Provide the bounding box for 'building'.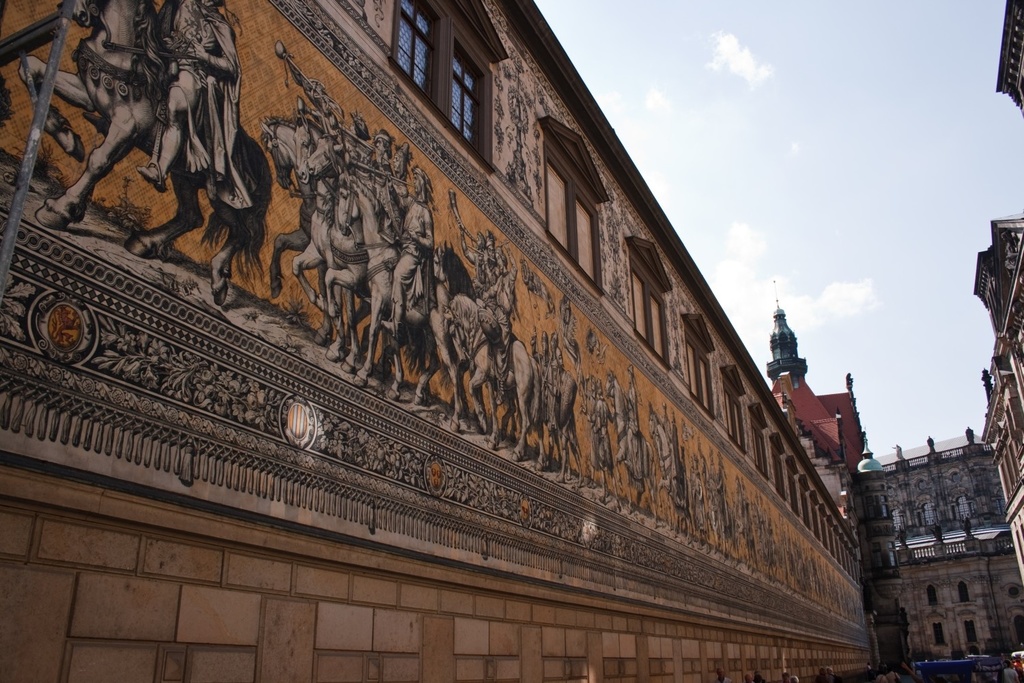
(x1=973, y1=0, x2=1023, y2=135).
